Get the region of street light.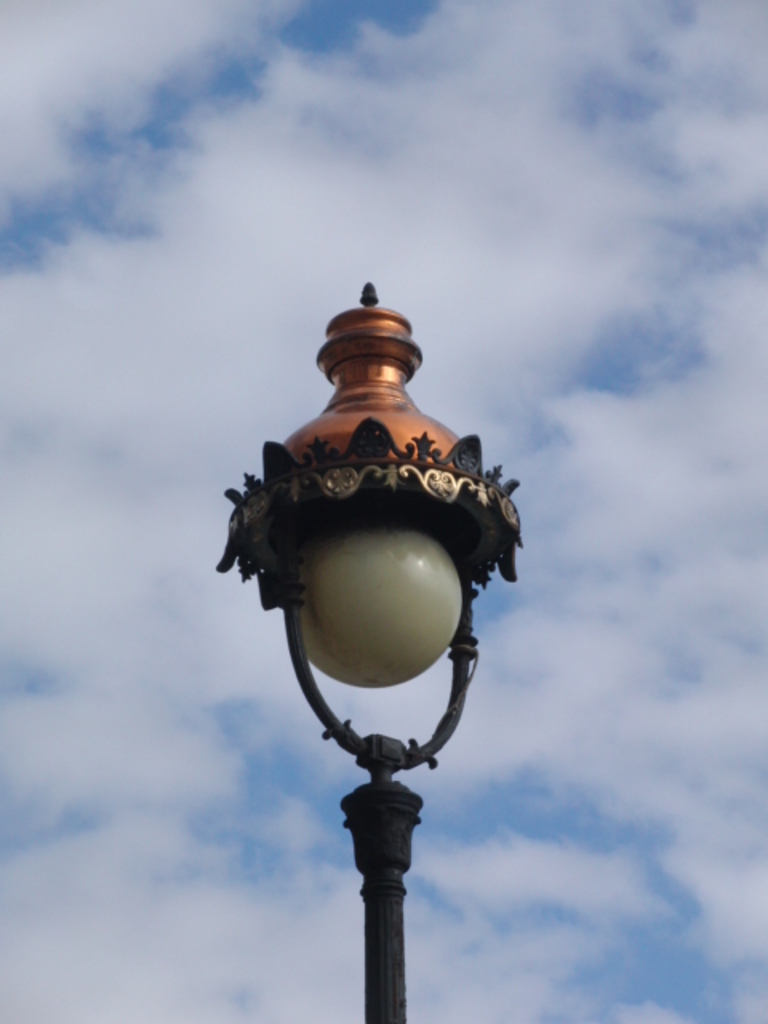
<bbox>213, 282, 522, 1022</bbox>.
